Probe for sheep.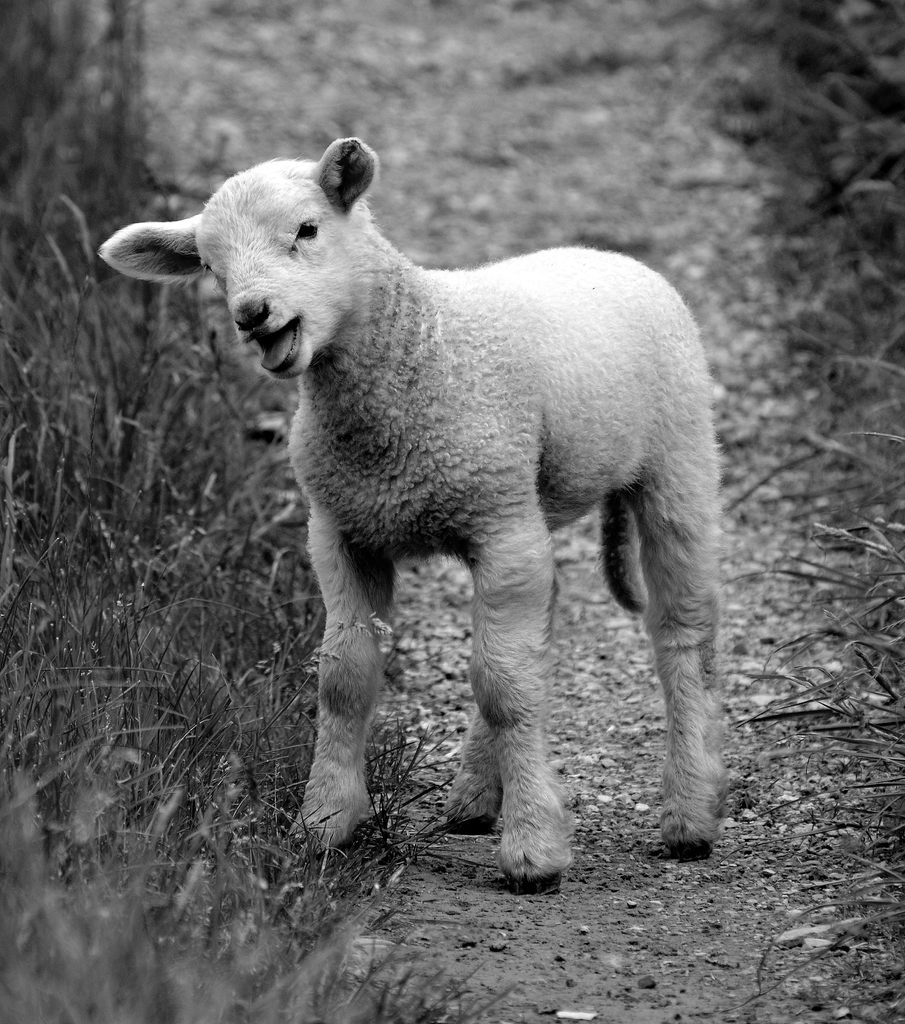
Probe result: box(98, 140, 718, 892).
